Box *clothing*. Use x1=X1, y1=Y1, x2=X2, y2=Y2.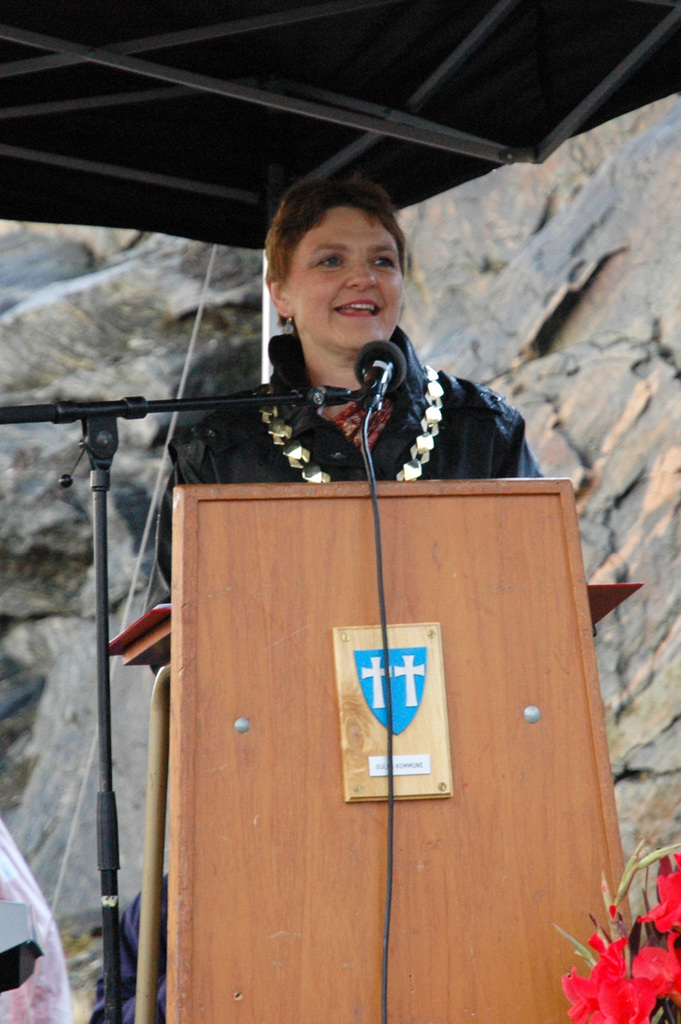
x1=0, y1=813, x2=72, y2=1023.
